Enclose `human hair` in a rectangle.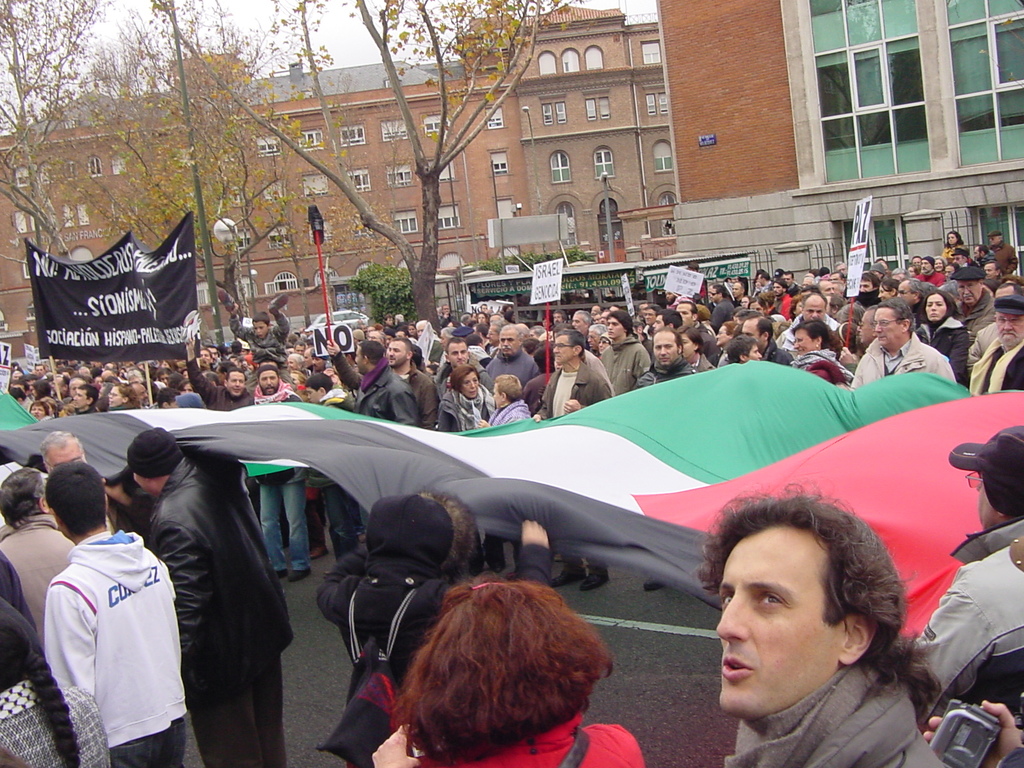
<box>722,320,742,337</box>.
